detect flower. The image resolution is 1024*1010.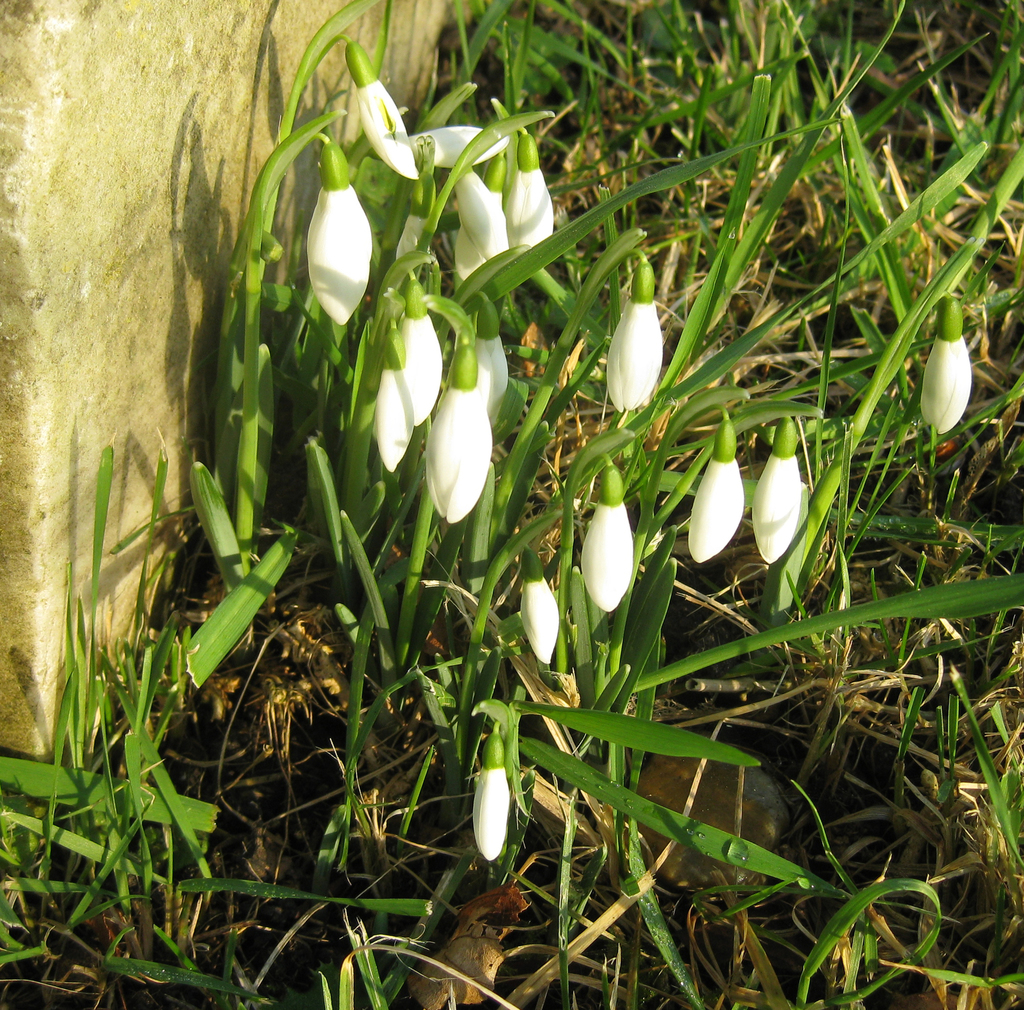
<box>508,166,551,249</box>.
